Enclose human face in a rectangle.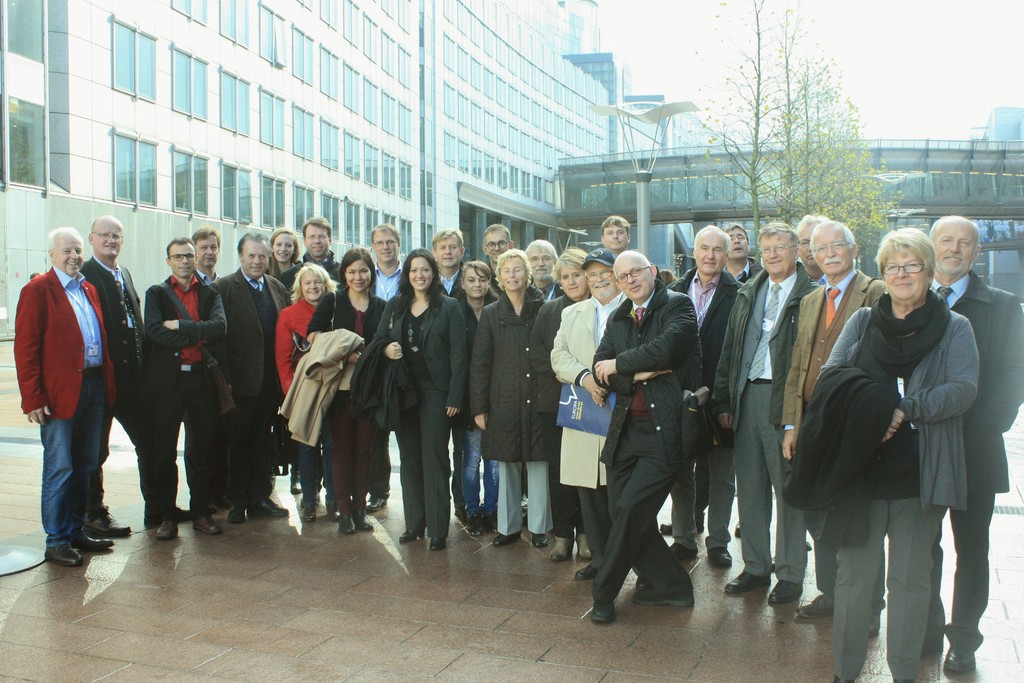
rect(813, 226, 855, 271).
